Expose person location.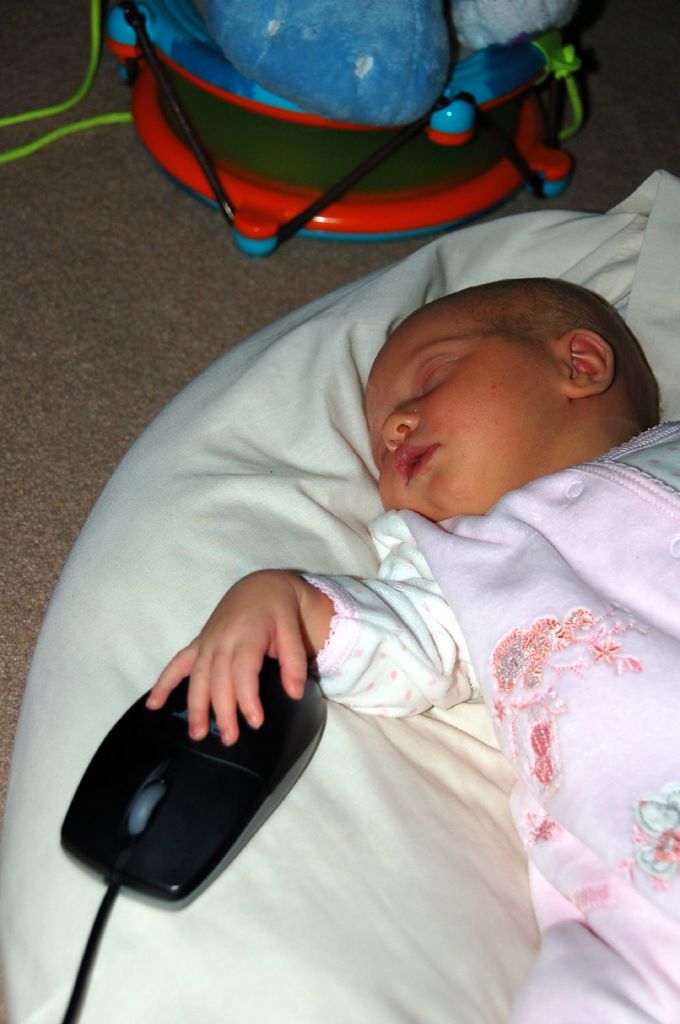
Exposed at bbox=(150, 274, 679, 1023).
